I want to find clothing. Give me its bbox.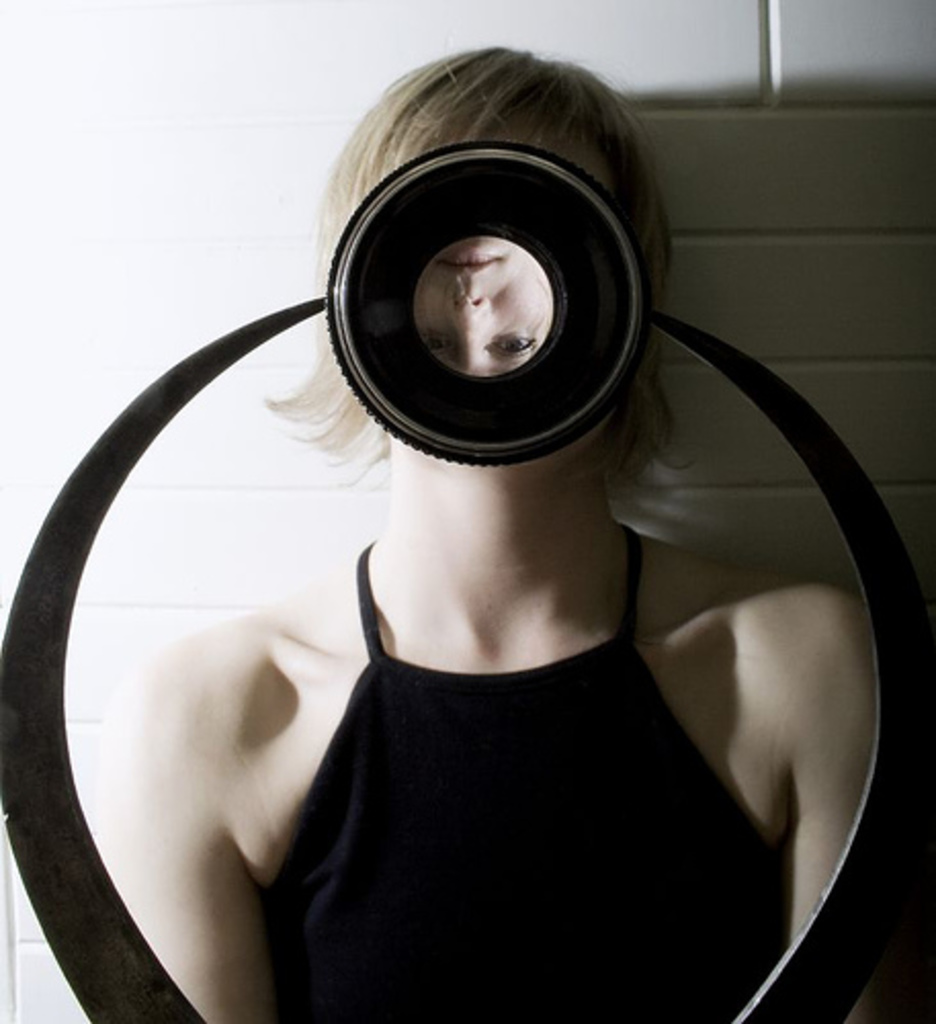
[225,489,846,1012].
